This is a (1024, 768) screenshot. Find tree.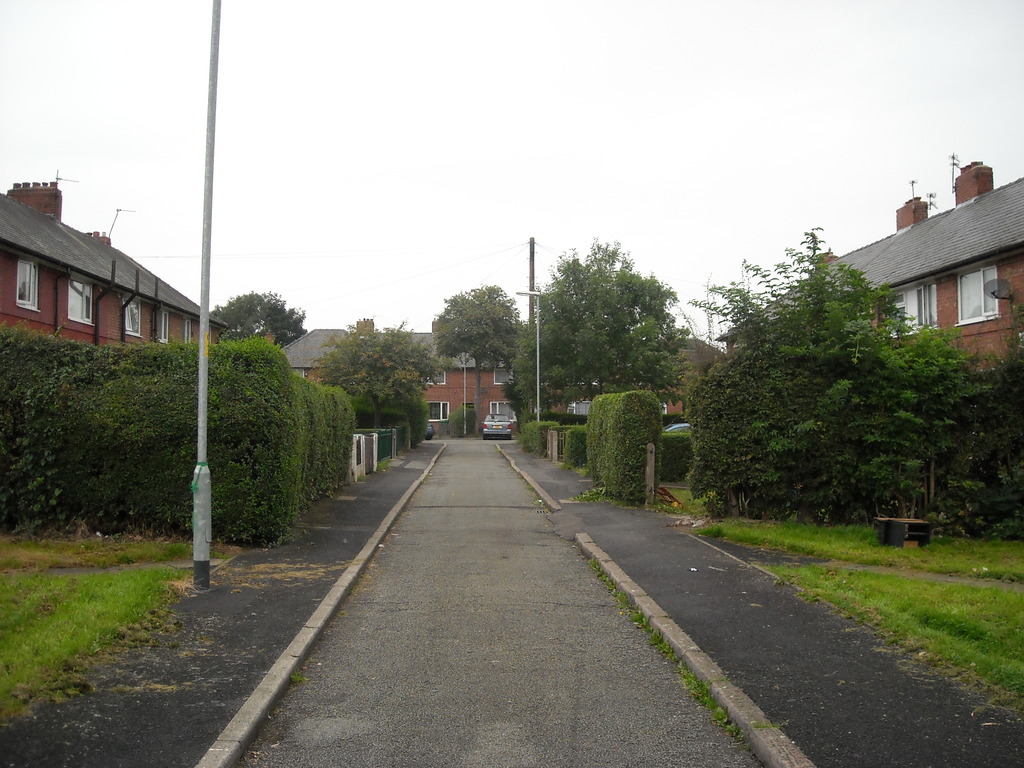
Bounding box: bbox=(434, 287, 534, 435).
